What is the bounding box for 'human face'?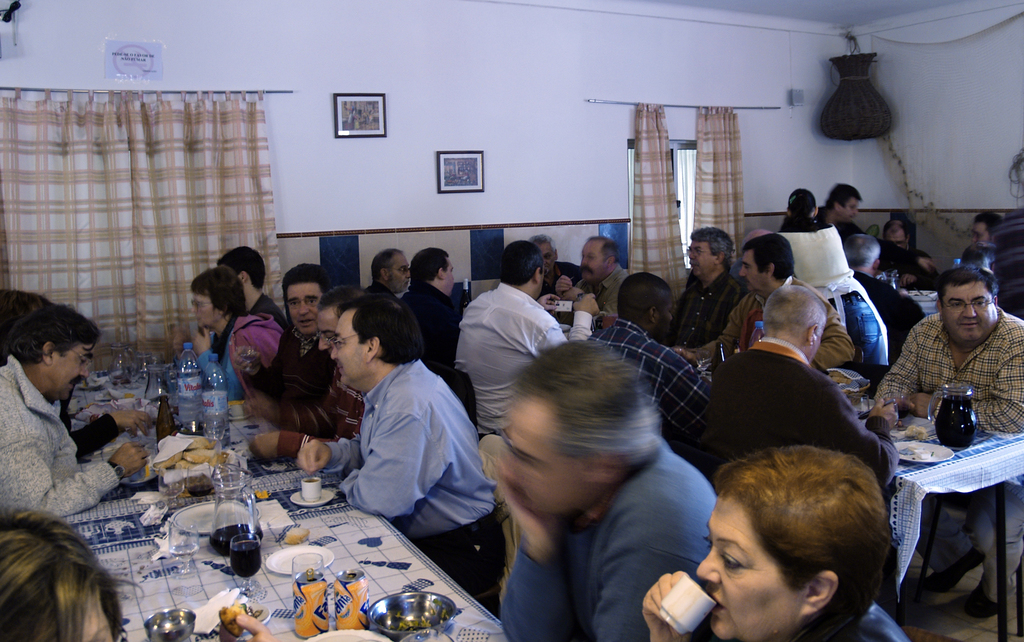
box(289, 285, 325, 336).
